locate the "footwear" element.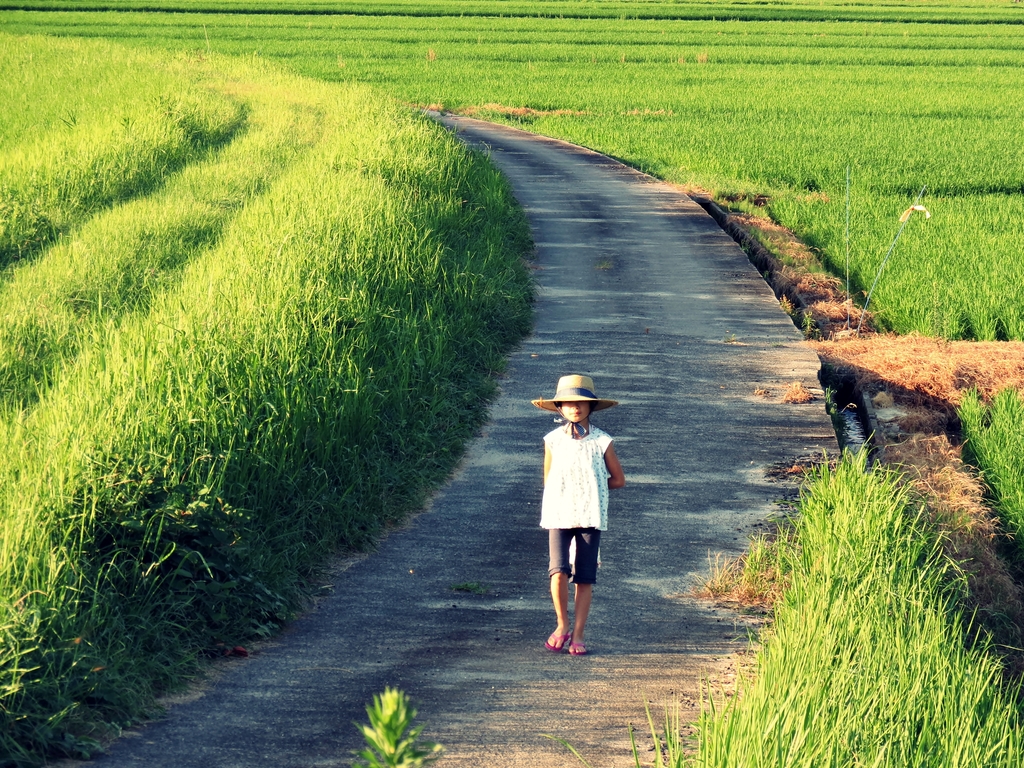
Element bbox: 543,634,570,649.
